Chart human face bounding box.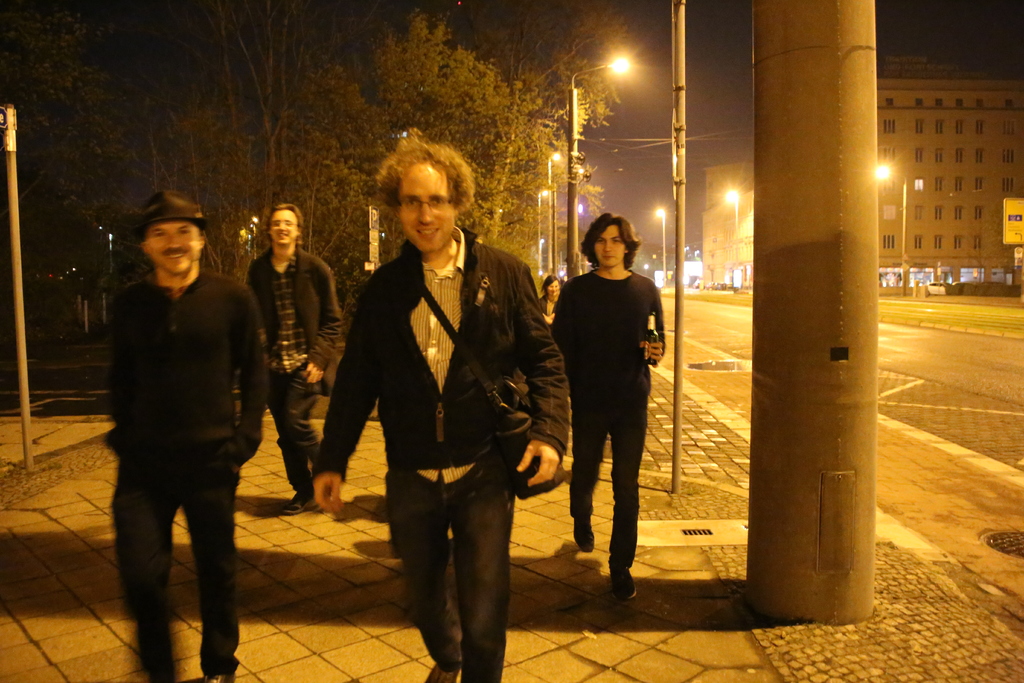
Charted: Rect(400, 168, 455, 252).
